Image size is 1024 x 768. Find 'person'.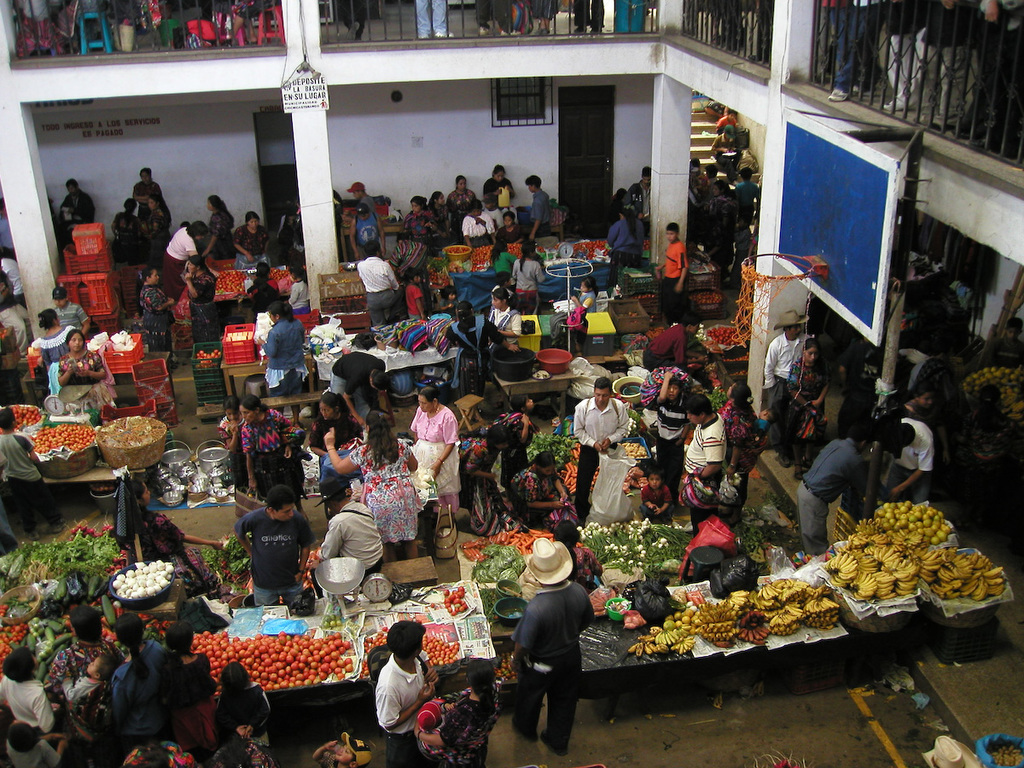
bbox=(247, 259, 280, 306).
